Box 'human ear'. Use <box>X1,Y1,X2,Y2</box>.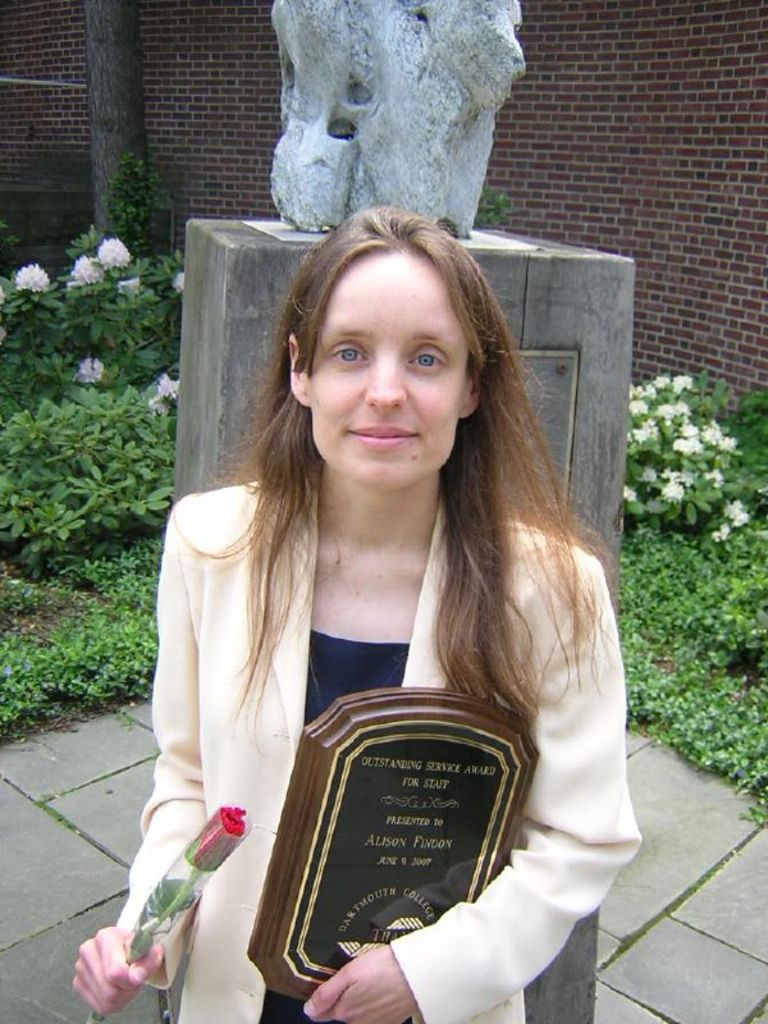
<box>291,335,307,402</box>.
